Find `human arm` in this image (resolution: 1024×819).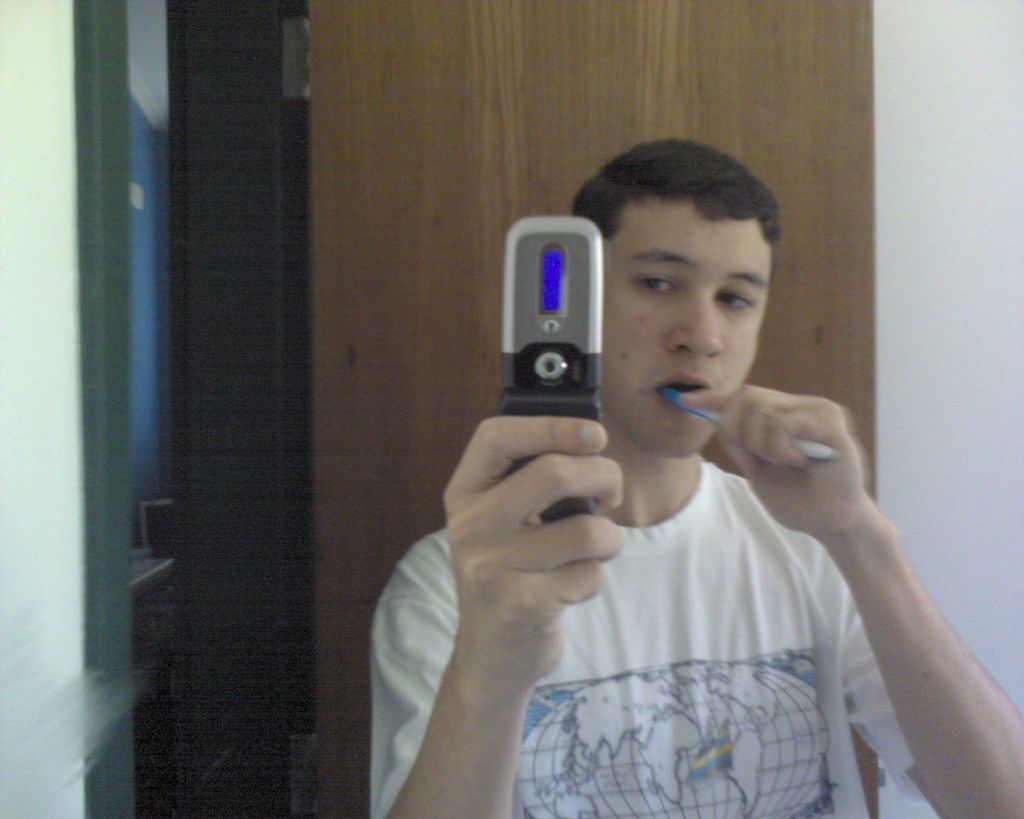
[356,406,626,811].
